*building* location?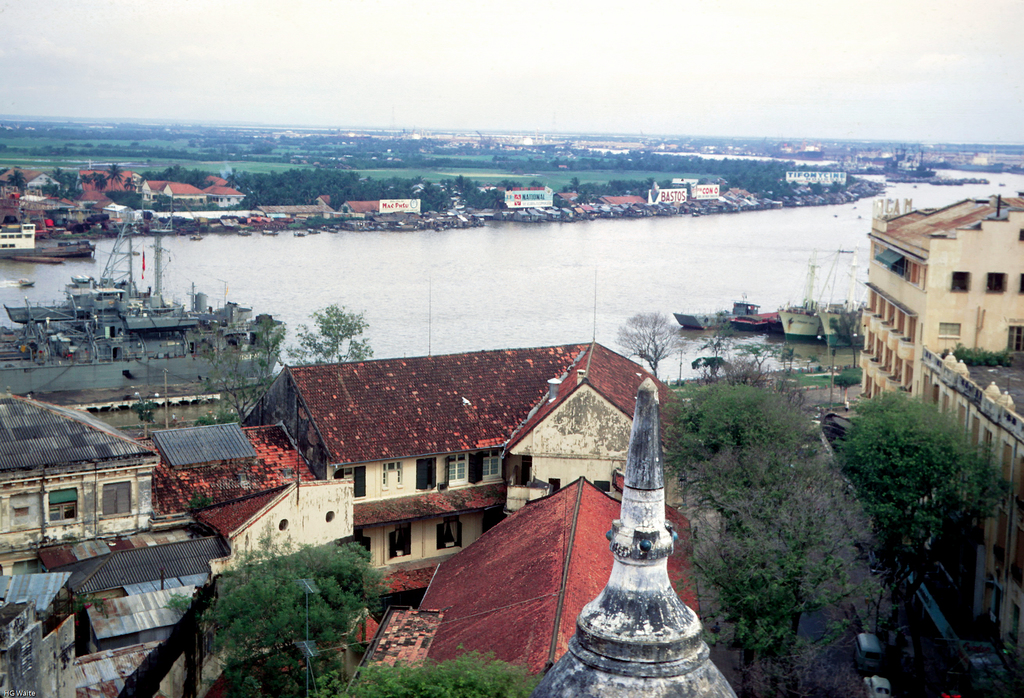
924 350 1023 648
